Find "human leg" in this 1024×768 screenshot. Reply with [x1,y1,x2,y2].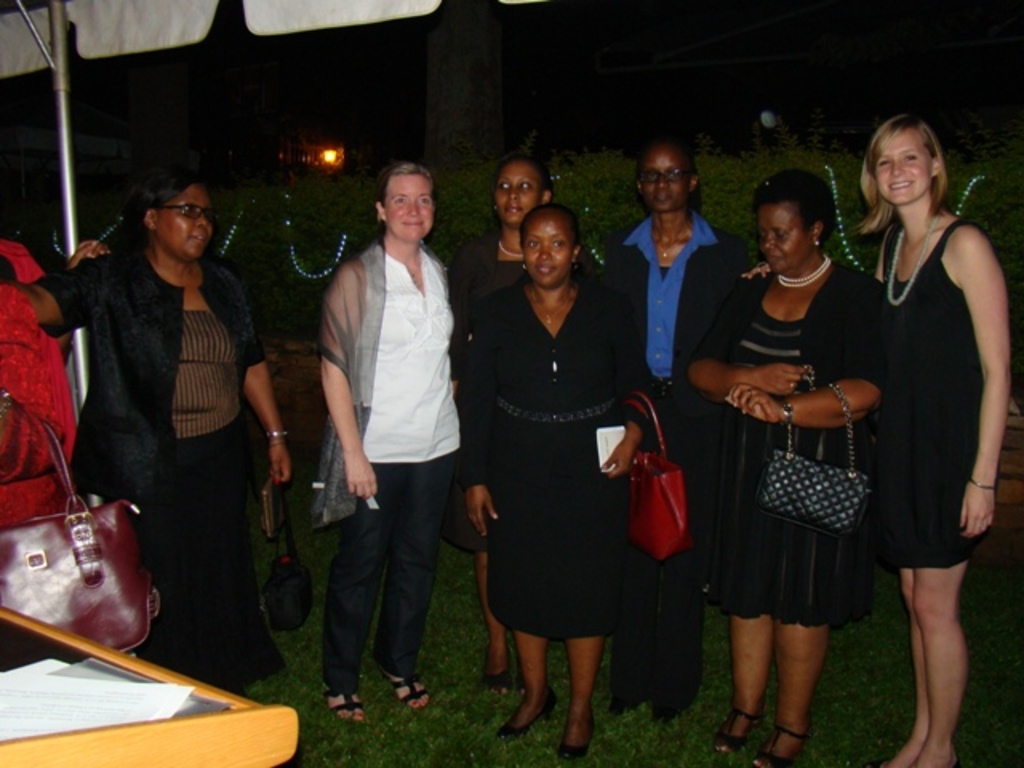
[501,408,563,726].
